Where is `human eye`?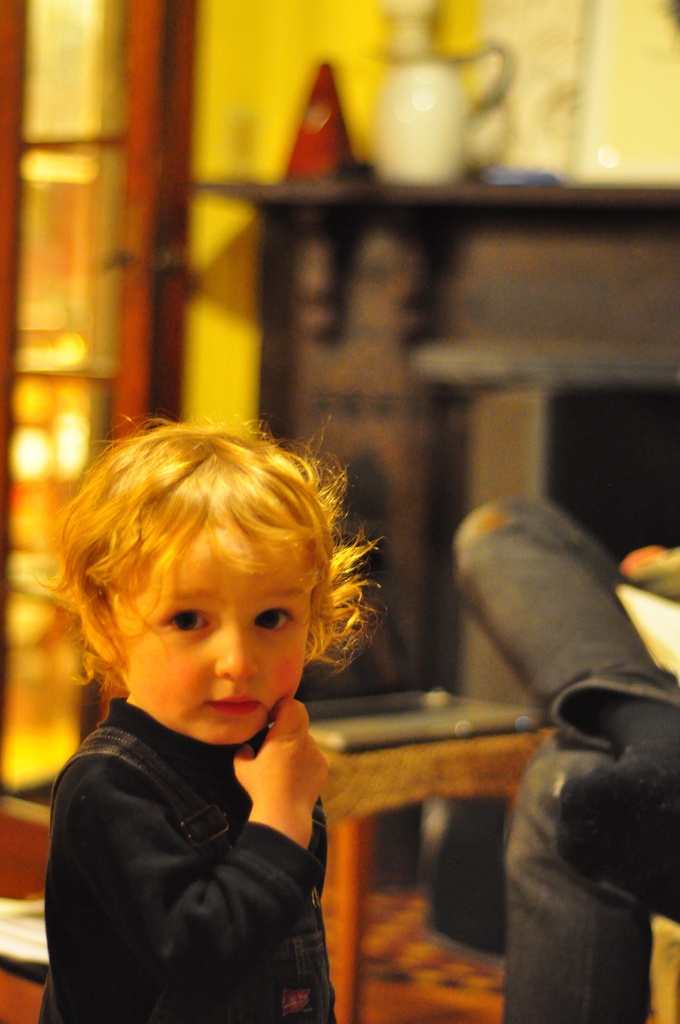
[left=159, top=604, right=217, bottom=639].
